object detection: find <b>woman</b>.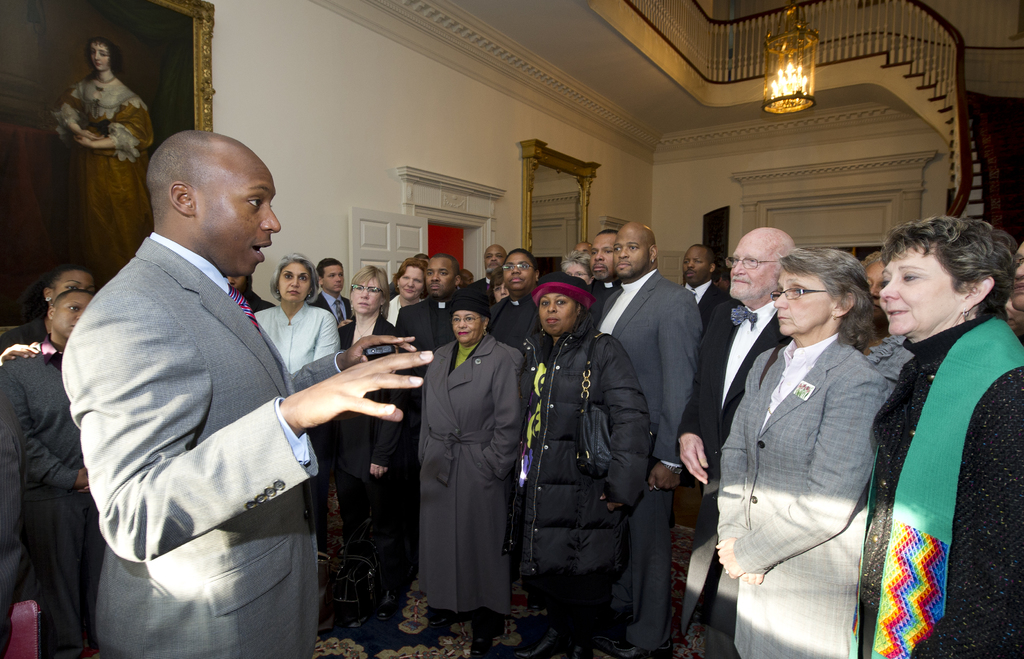
select_region(383, 261, 429, 329).
